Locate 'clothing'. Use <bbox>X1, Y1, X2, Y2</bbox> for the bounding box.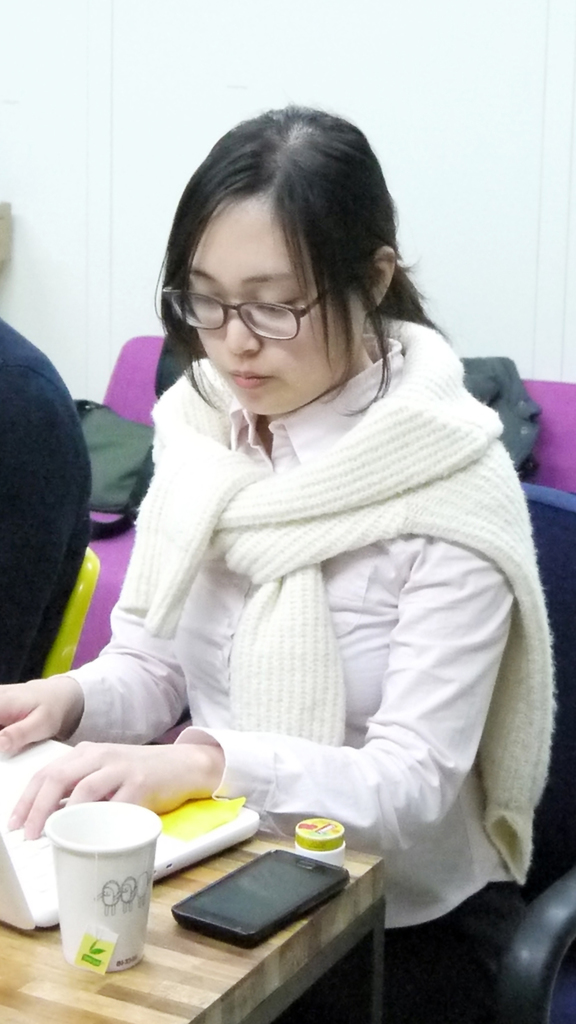
<bbox>0, 321, 93, 678</bbox>.
